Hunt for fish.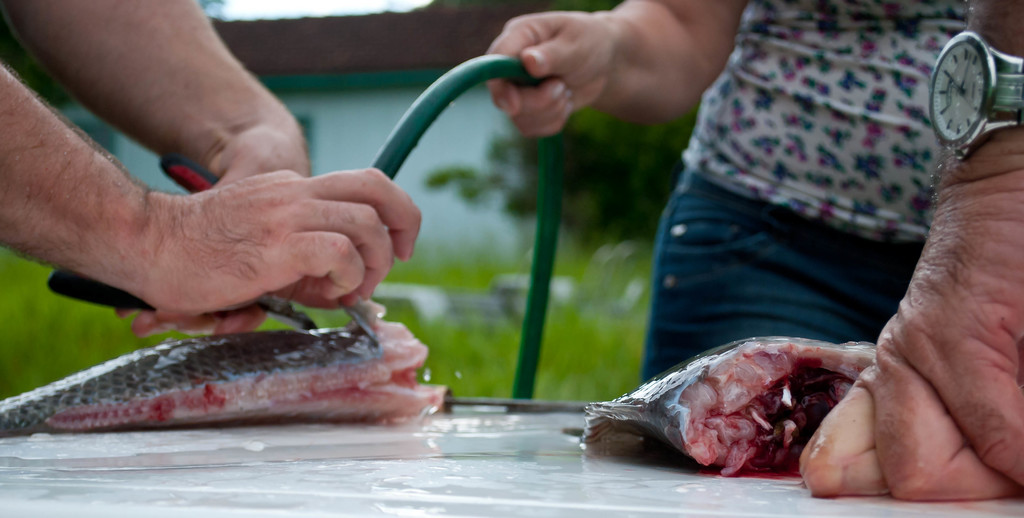
Hunted down at 0/304/445/427.
